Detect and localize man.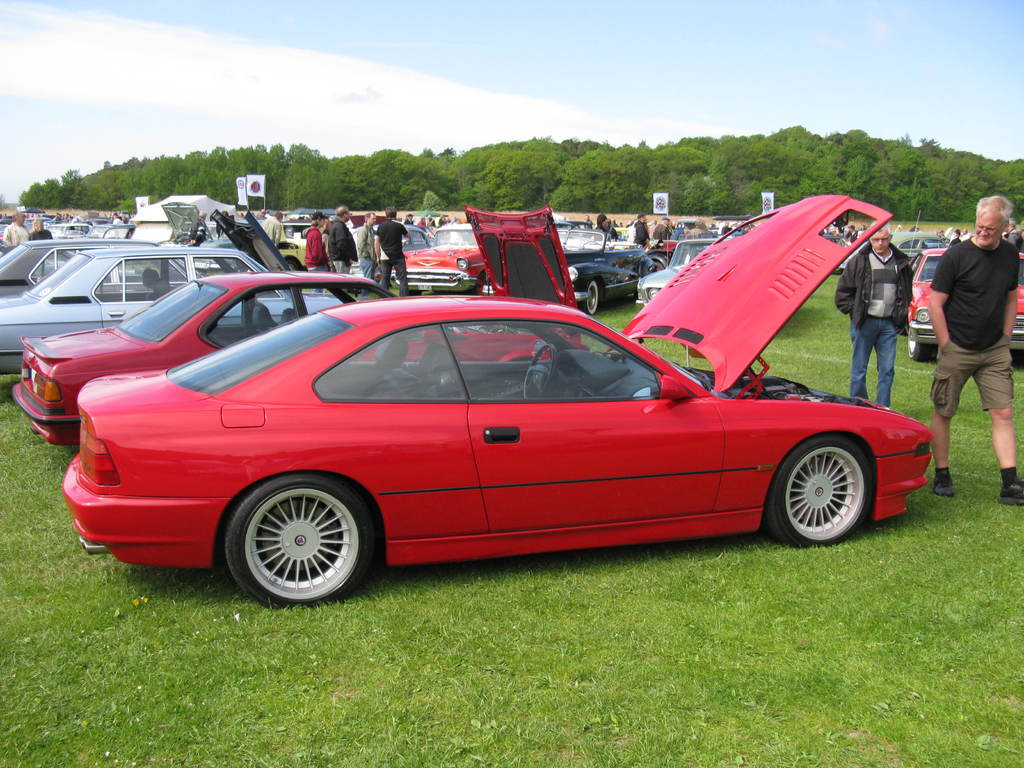
Localized at 636, 214, 651, 244.
